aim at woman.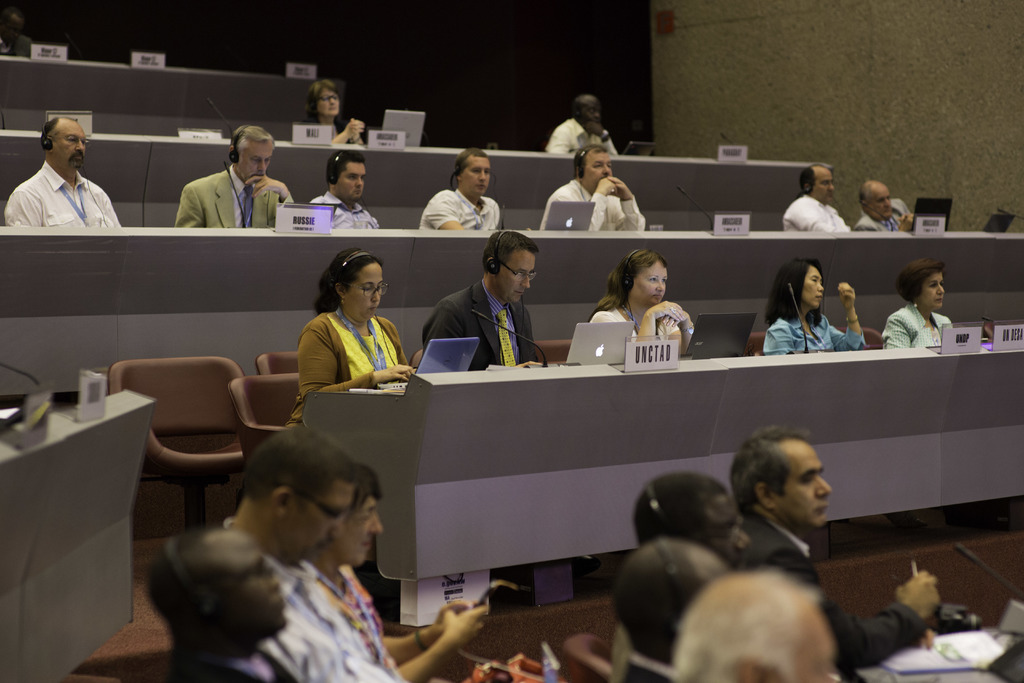
Aimed at <bbox>588, 249, 698, 357</bbox>.
